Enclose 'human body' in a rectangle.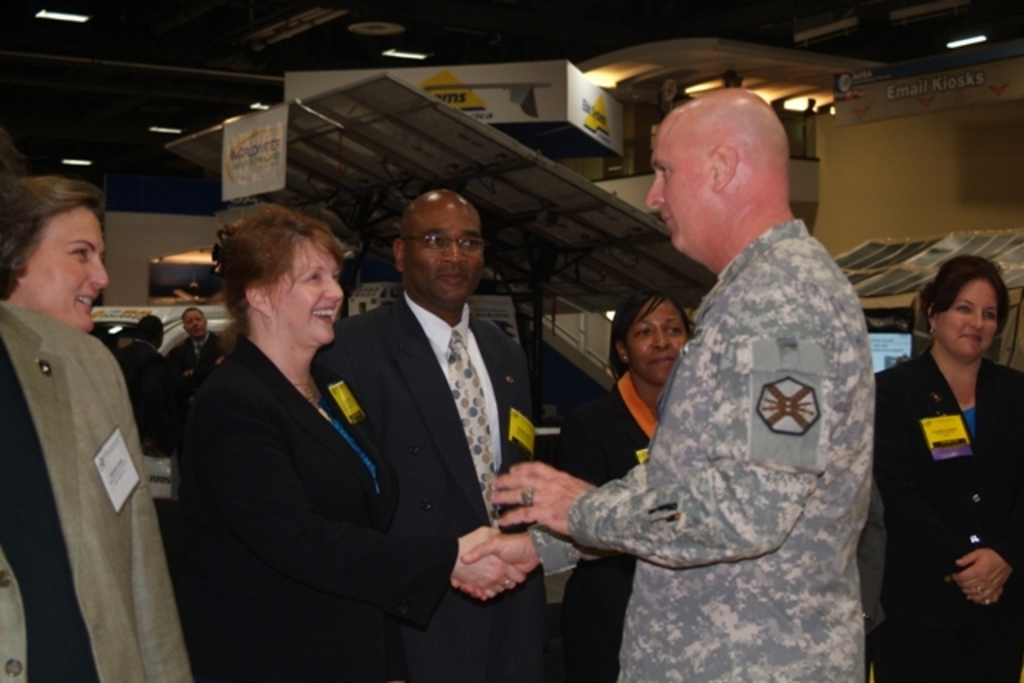
154 200 411 680.
